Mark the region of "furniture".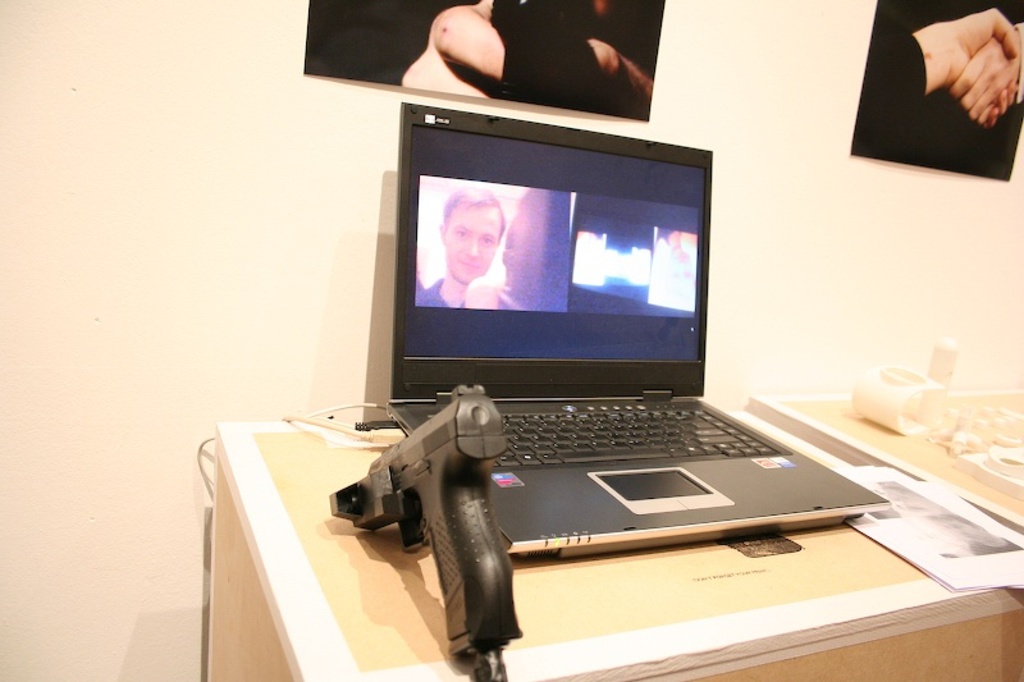
Region: box(206, 408, 1023, 681).
